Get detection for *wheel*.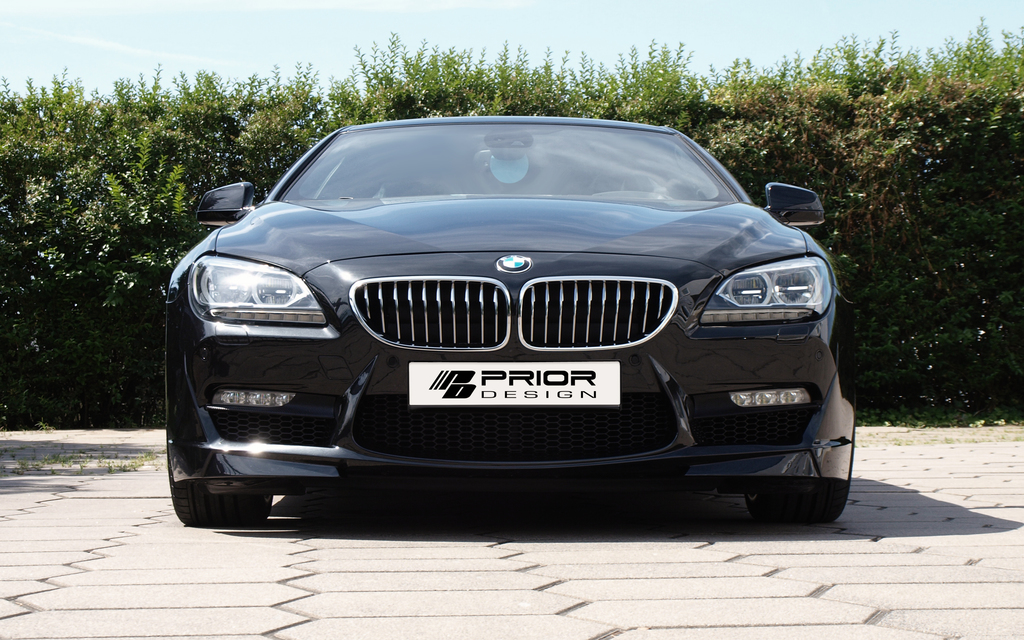
Detection: (left=164, top=449, right=276, bottom=526).
